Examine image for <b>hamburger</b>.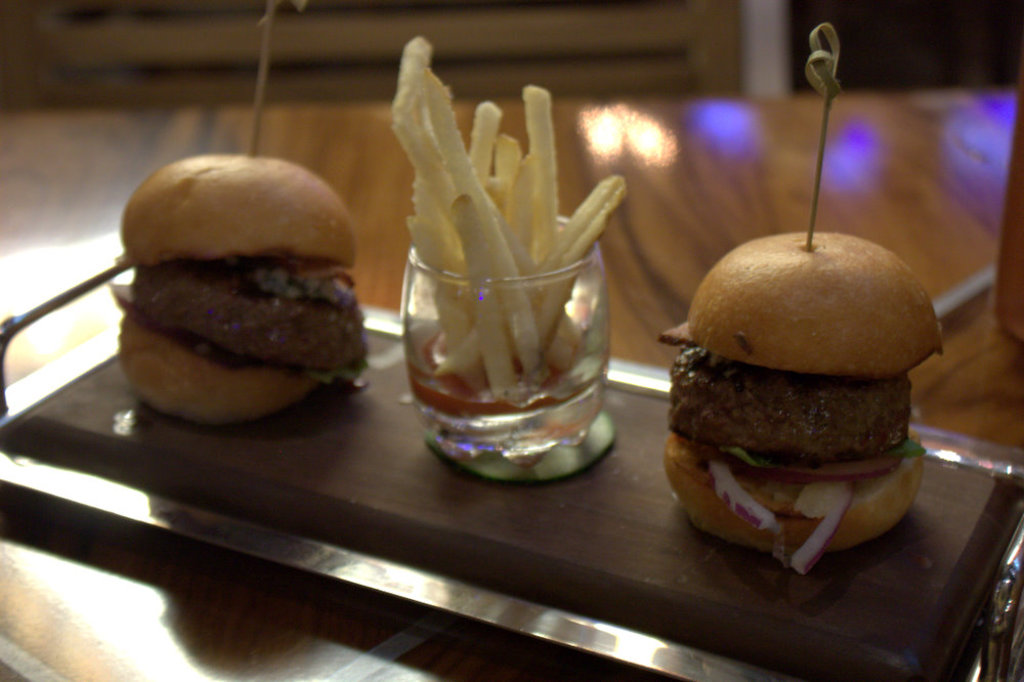
Examination result: (left=657, top=222, right=950, bottom=574).
